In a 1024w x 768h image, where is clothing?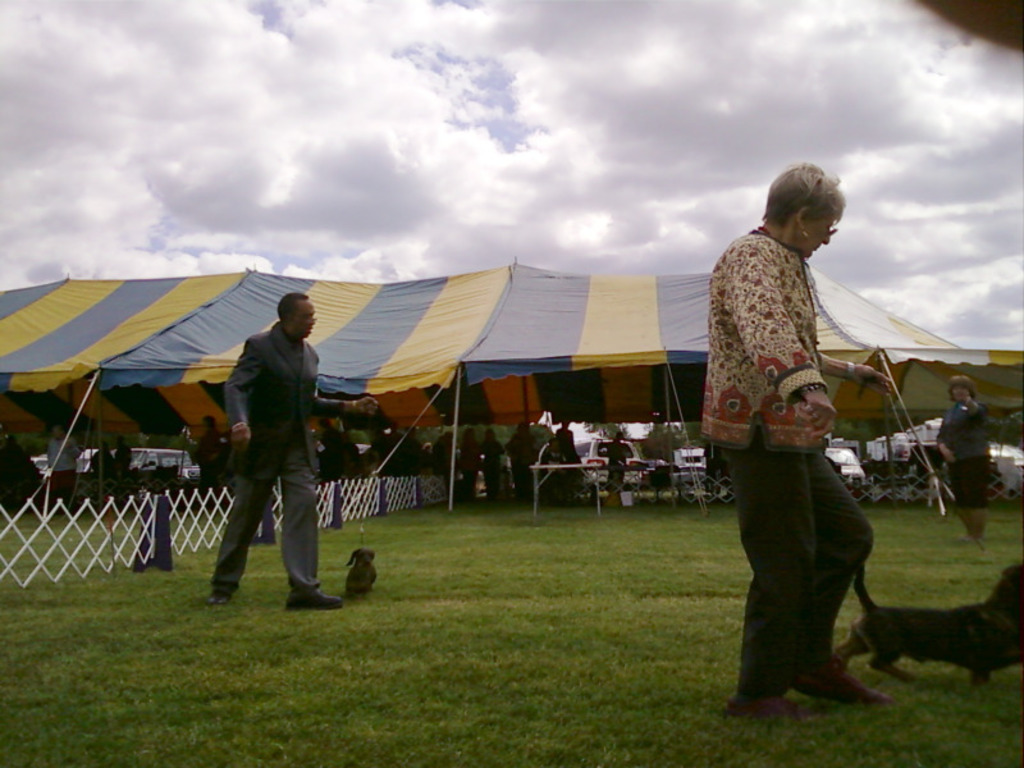
box=[88, 445, 120, 483].
